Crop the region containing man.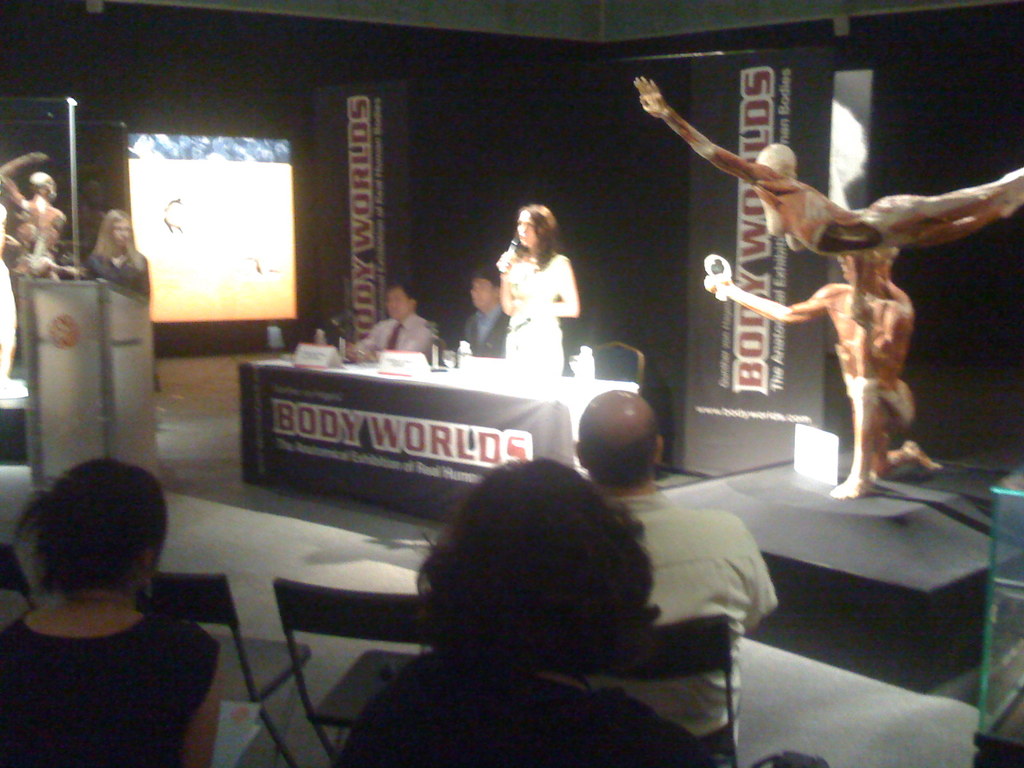
Crop region: bbox=(349, 279, 436, 357).
